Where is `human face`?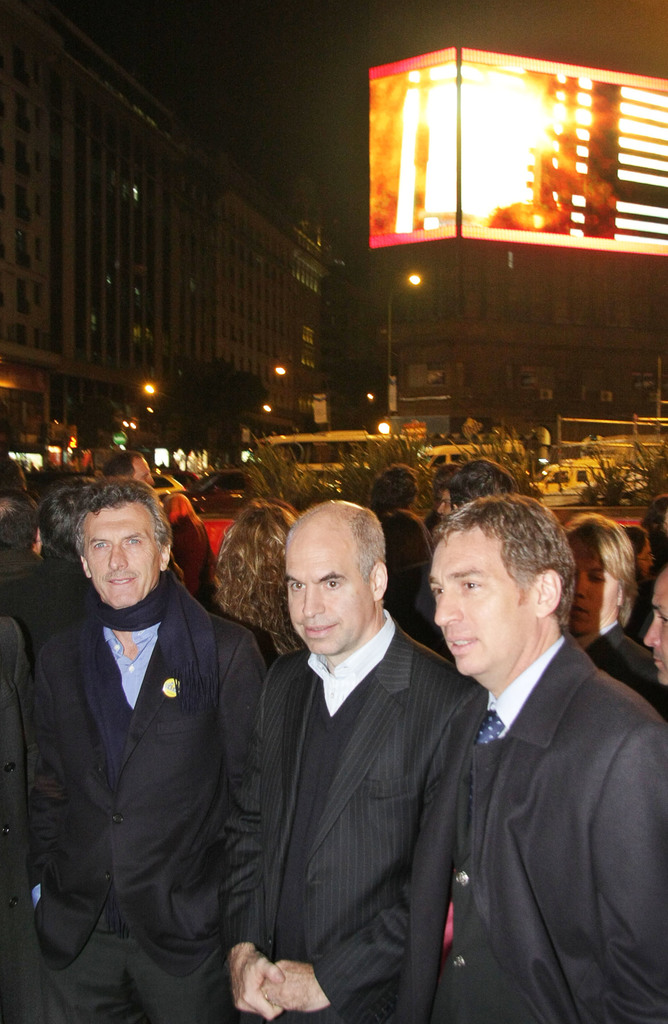
rect(646, 570, 667, 689).
